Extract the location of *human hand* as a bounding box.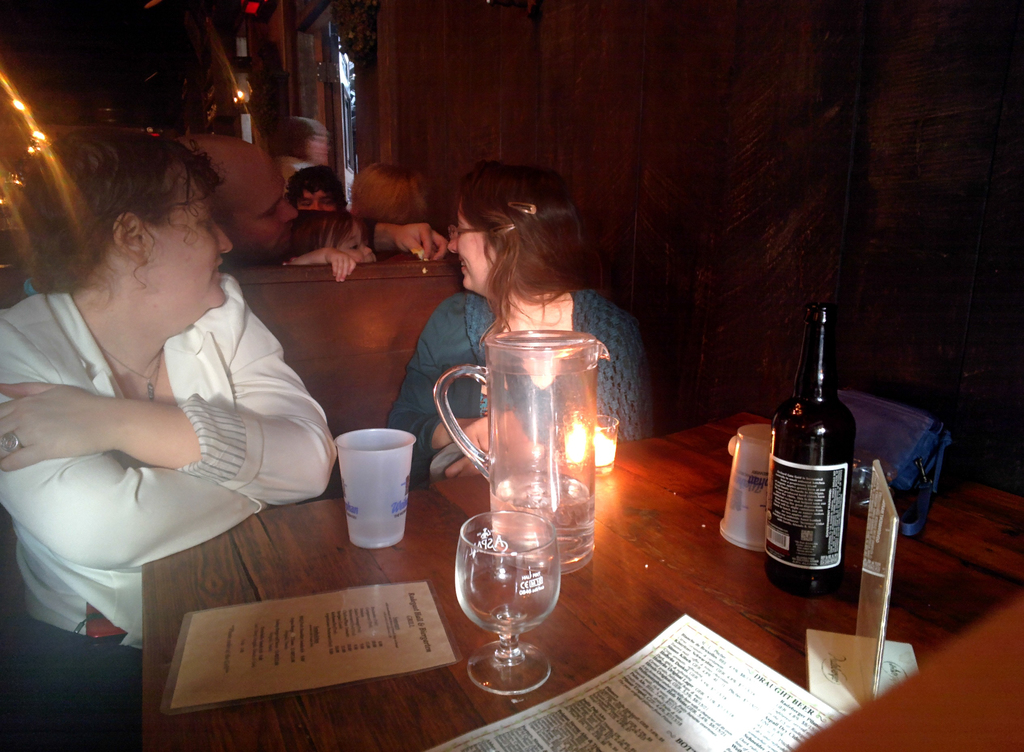
21,368,111,473.
